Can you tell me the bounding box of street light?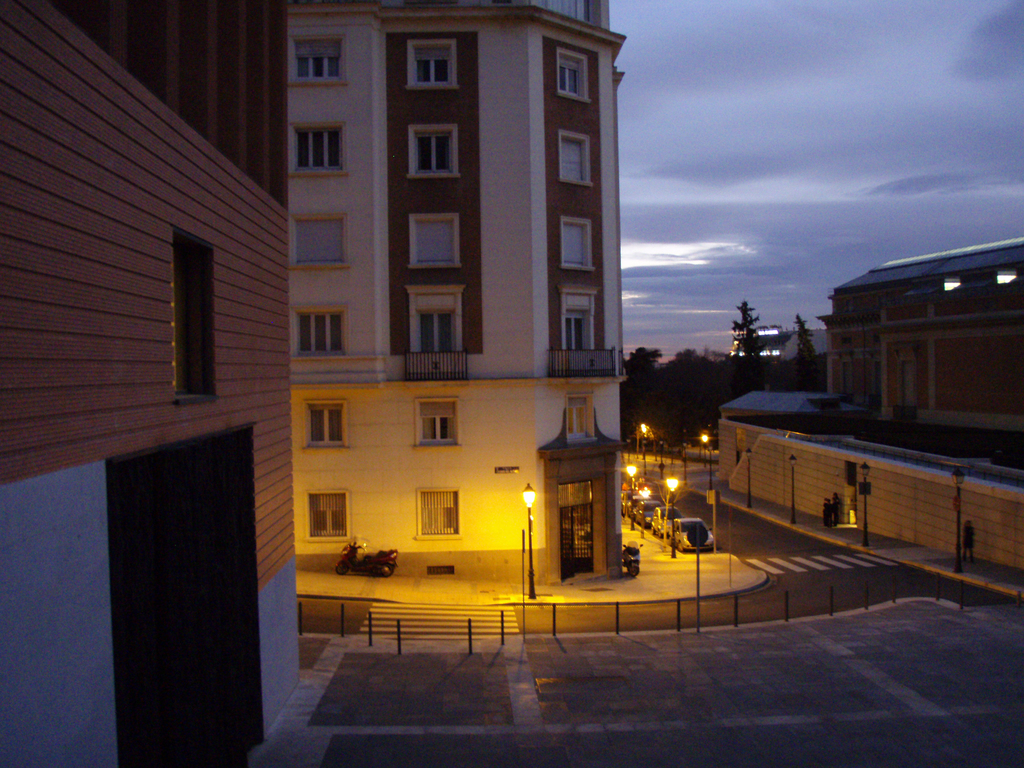
(950,465,969,572).
